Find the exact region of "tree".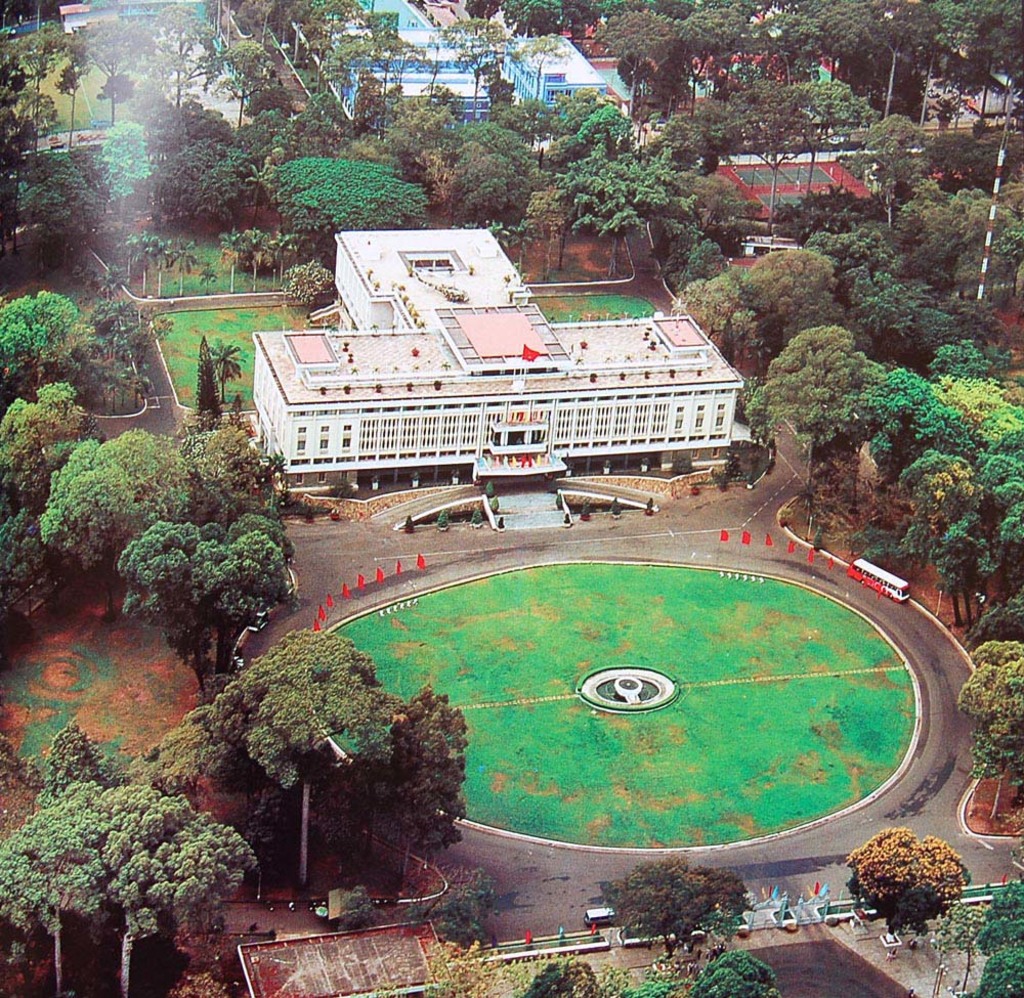
Exact region: 860 837 991 945.
